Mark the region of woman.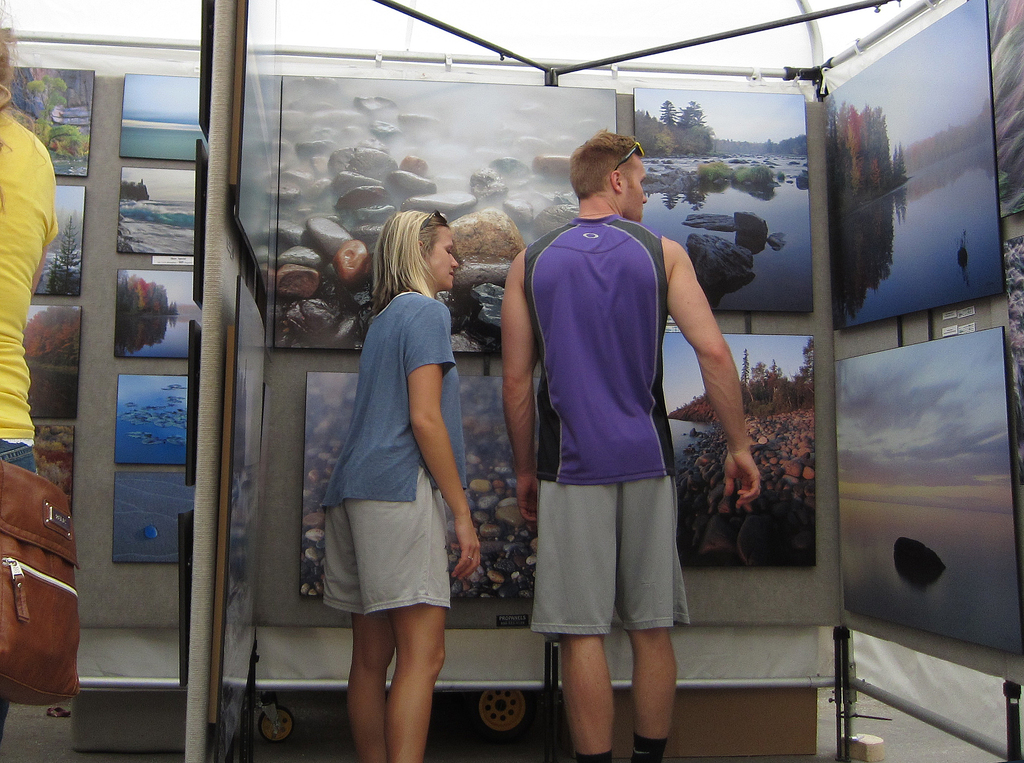
Region: box=[0, 1, 55, 730].
